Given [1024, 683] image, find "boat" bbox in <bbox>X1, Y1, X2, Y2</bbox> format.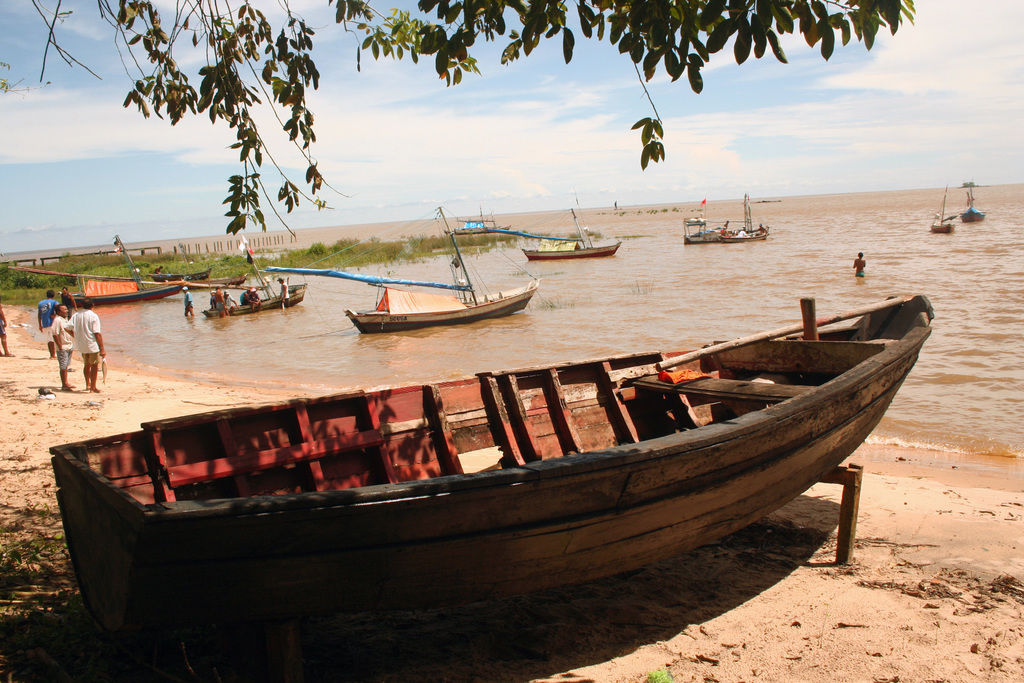
<bbox>333, 226, 551, 334</bbox>.
